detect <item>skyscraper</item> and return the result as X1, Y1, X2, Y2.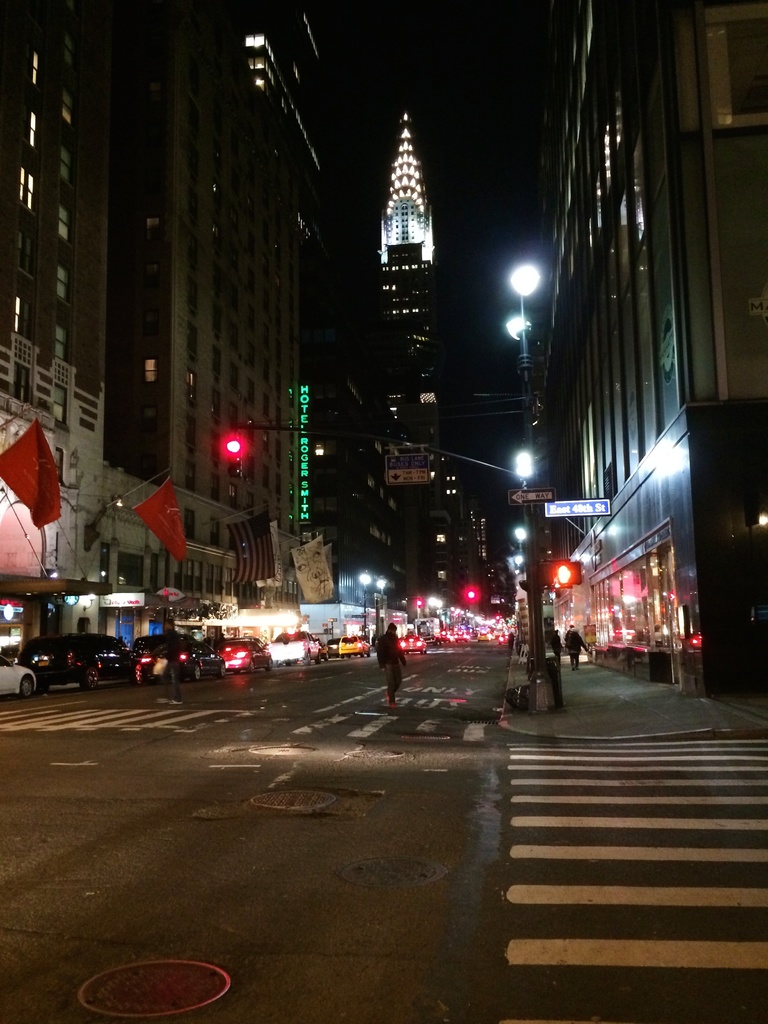
524, 0, 715, 707.
